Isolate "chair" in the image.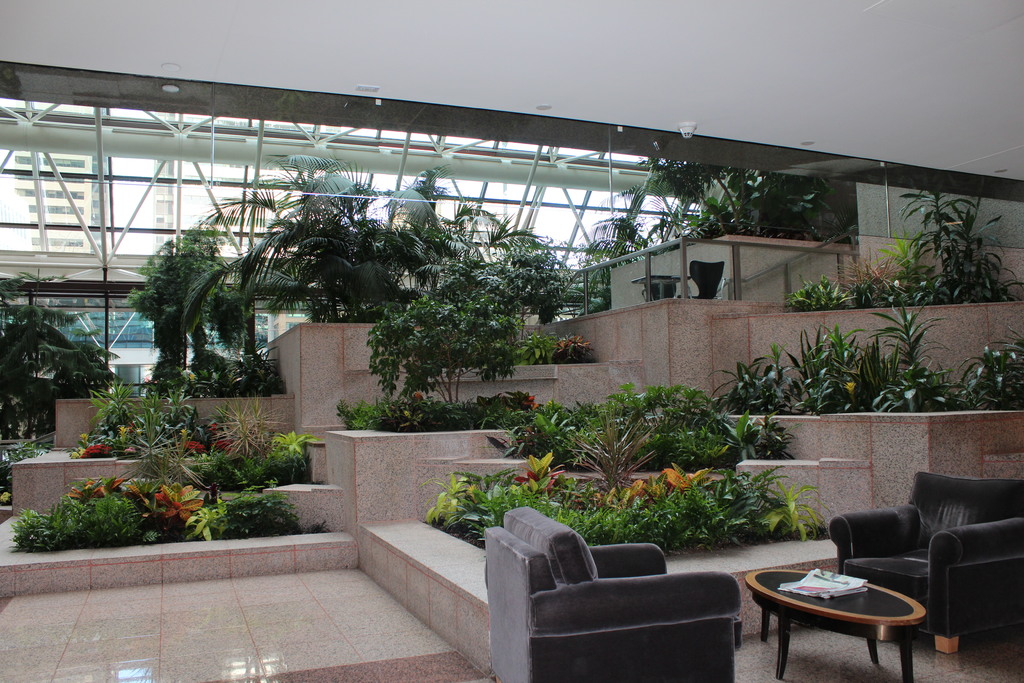
Isolated region: pyautogui.locateOnScreen(483, 506, 741, 682).
